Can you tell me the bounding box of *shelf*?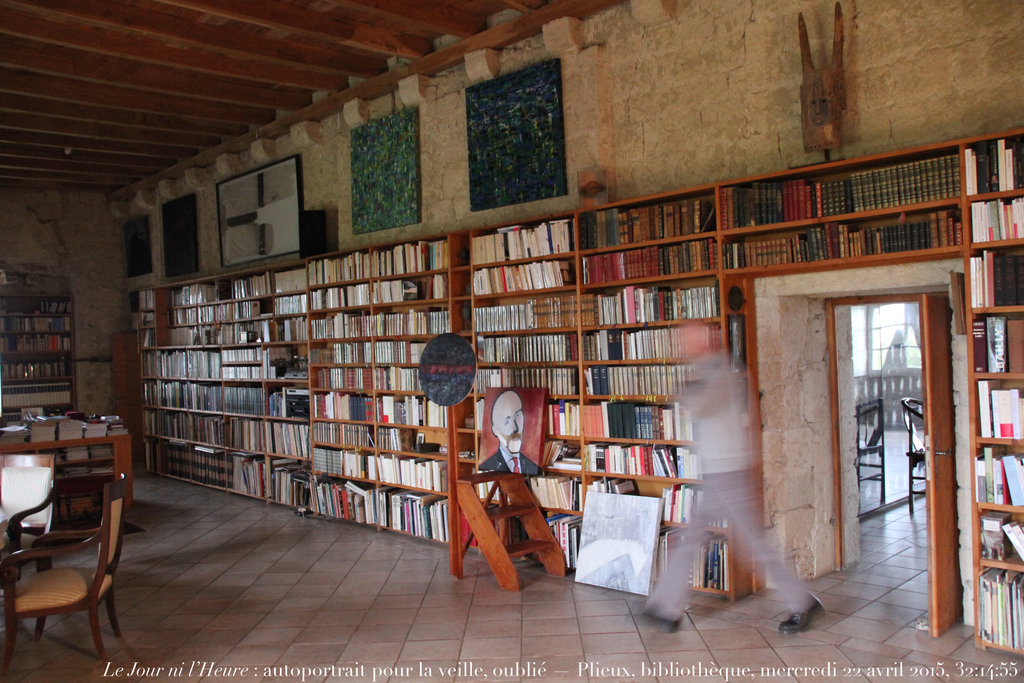
<region>484, 427, 590, 470</region>.
